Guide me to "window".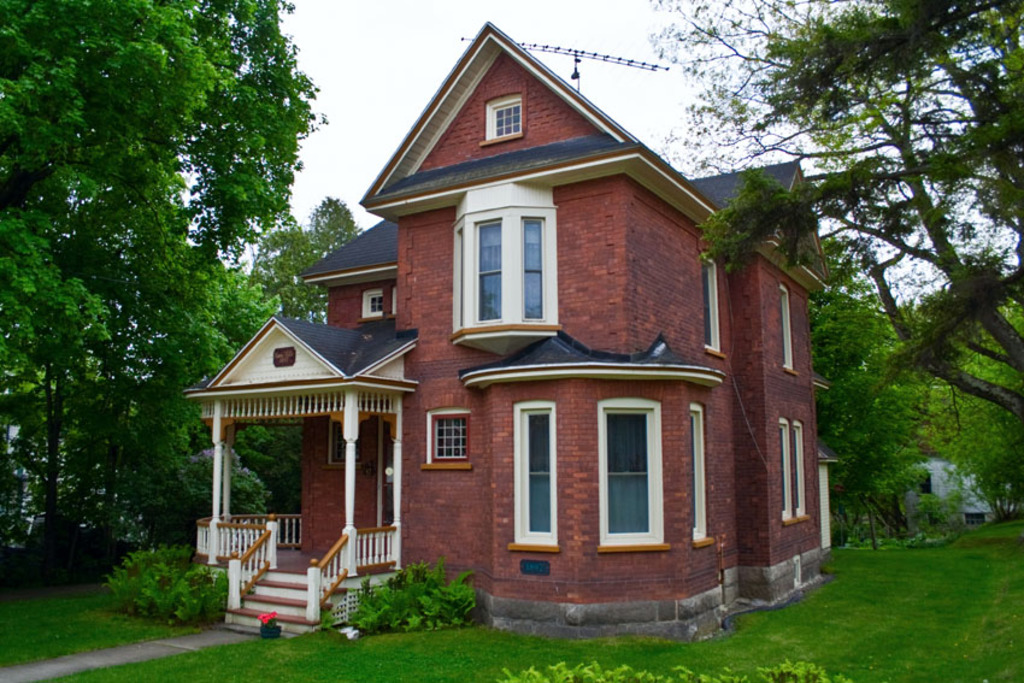
Guidance: (700,254,719,354).
